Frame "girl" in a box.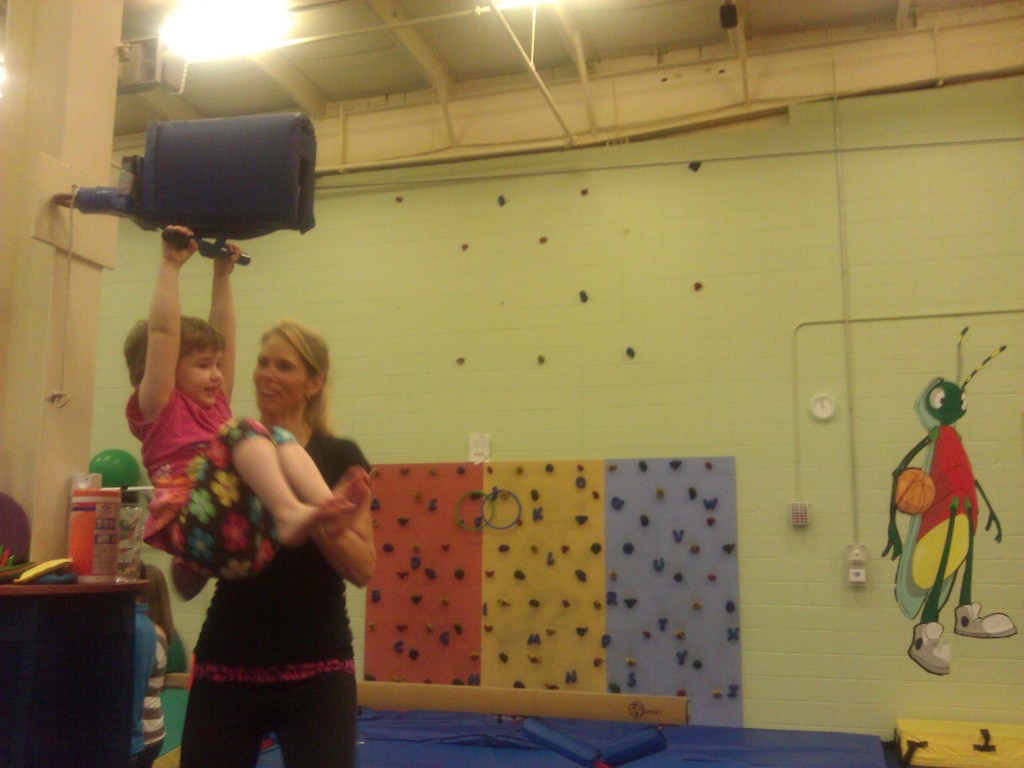
[125,224,372,584].
